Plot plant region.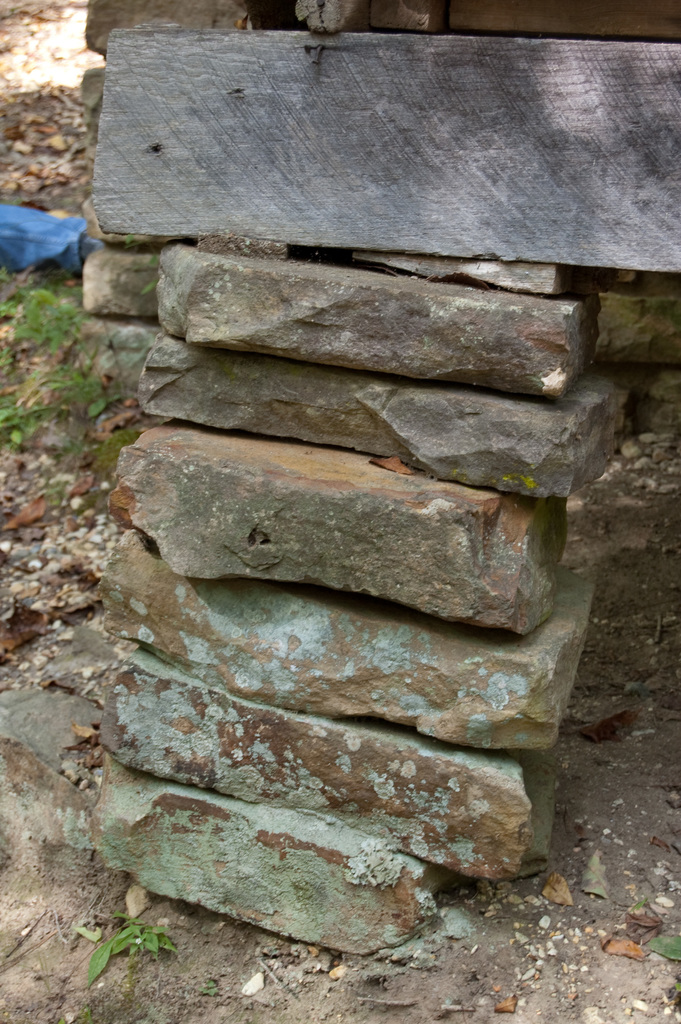
Plotted at [left=77, top=907, right=175, bottom=975].
